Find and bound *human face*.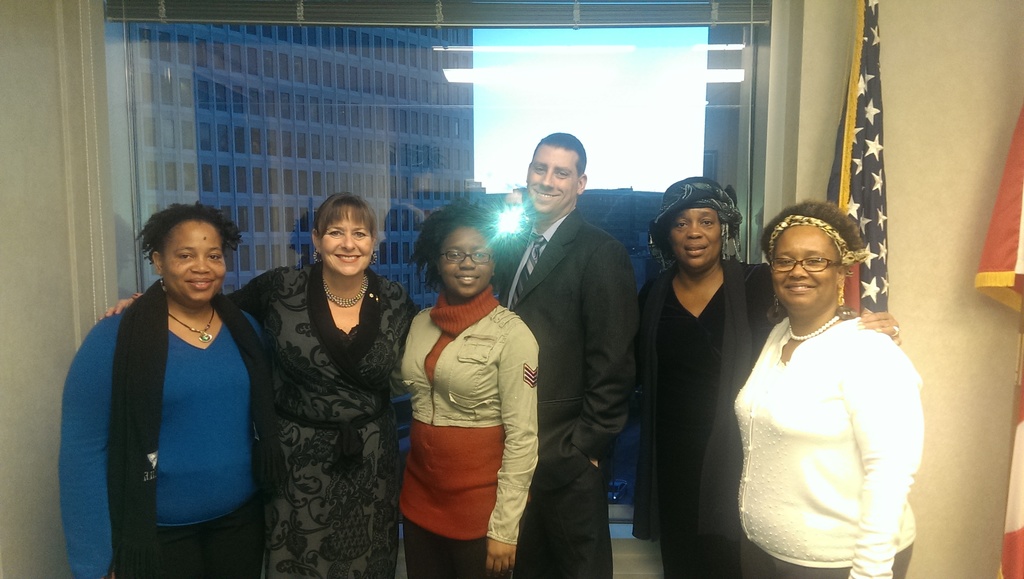
Bound: box(321, 204, 375, 278).
